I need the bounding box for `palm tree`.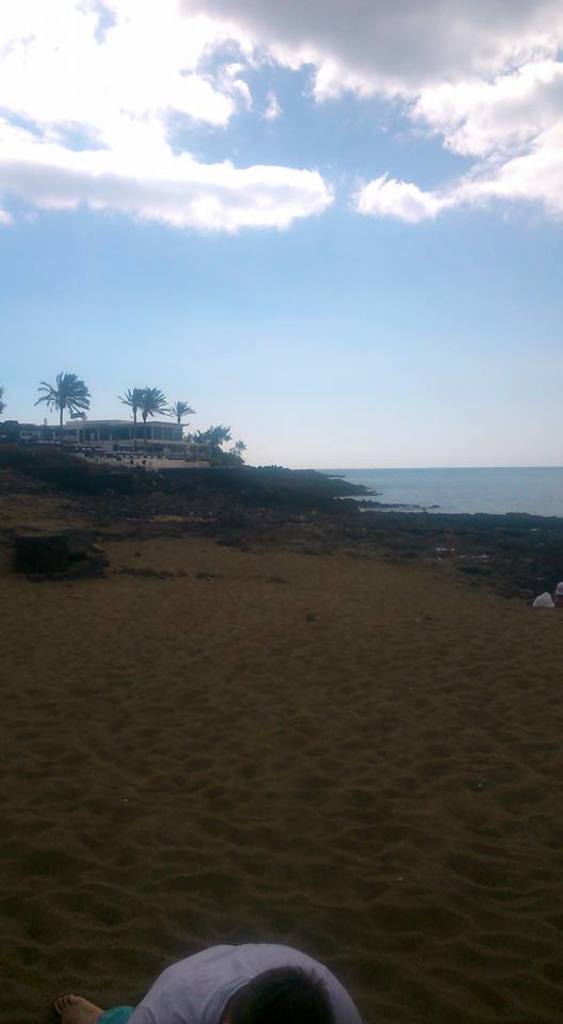
Here it is: {"x1": 30, "y1": 366, "x2": 83, "y2": 435}.
